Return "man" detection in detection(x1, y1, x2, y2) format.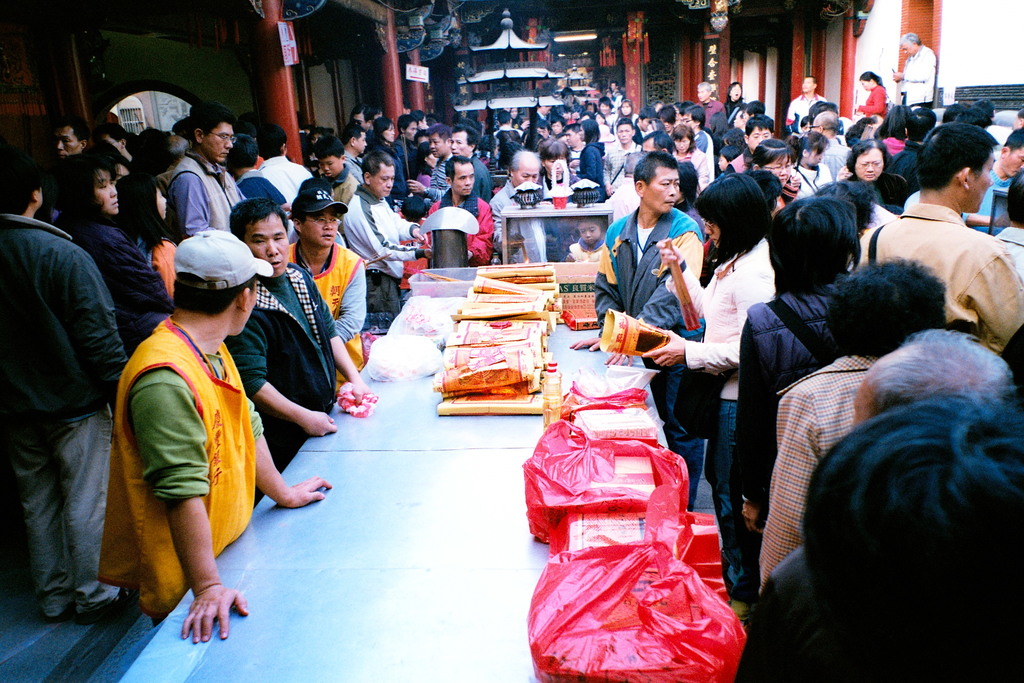
detection(959, 126, 1023, 238).
